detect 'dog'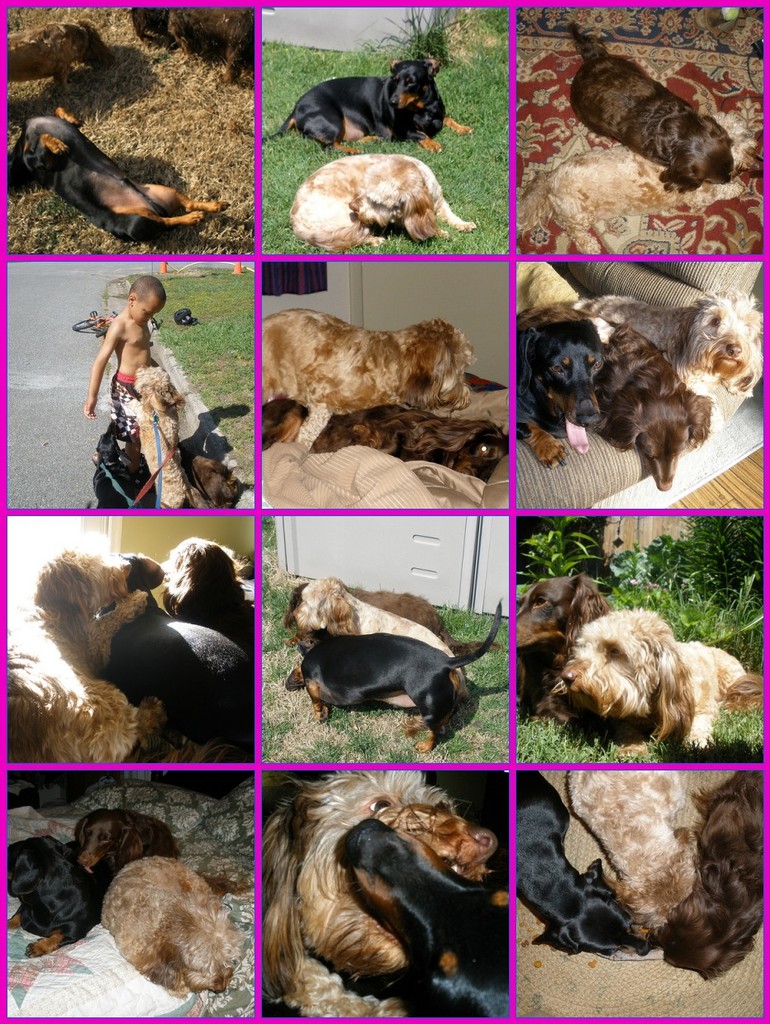
259,55,471,155
